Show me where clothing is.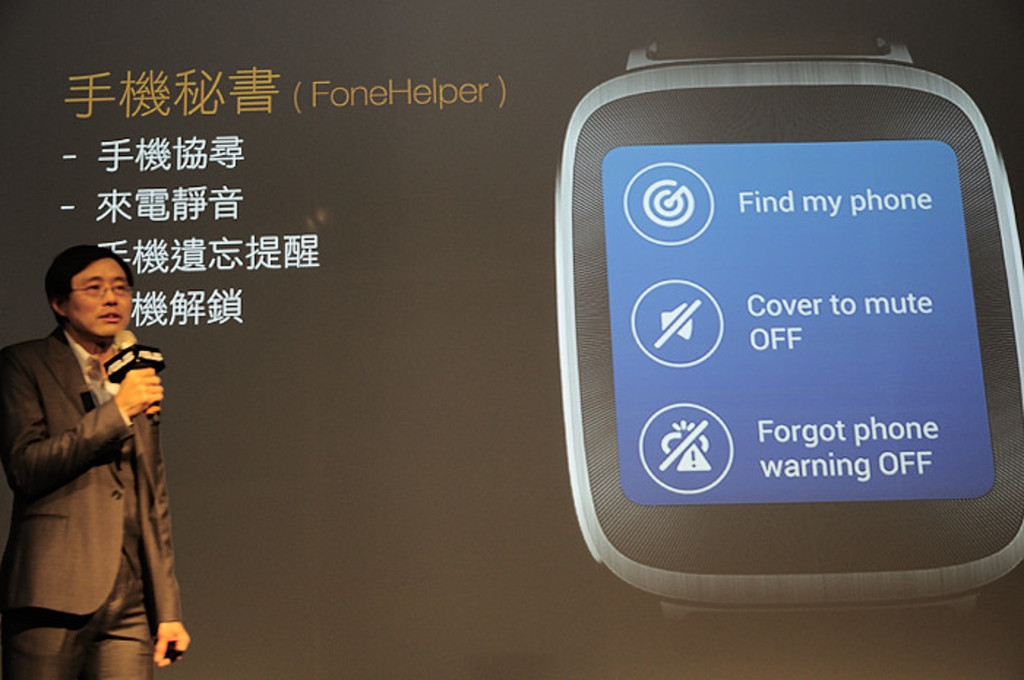
clothing is at <region>4, 297, 184, 676</region>.
